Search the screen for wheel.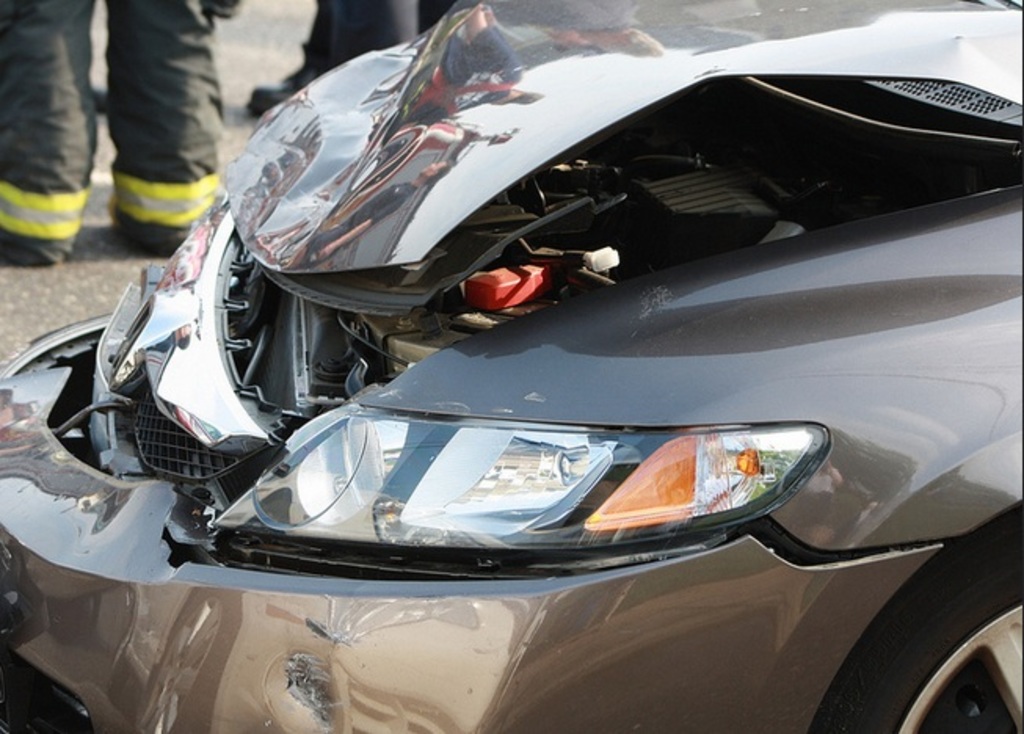
Found at rect(826, 527, 1022, 732).
